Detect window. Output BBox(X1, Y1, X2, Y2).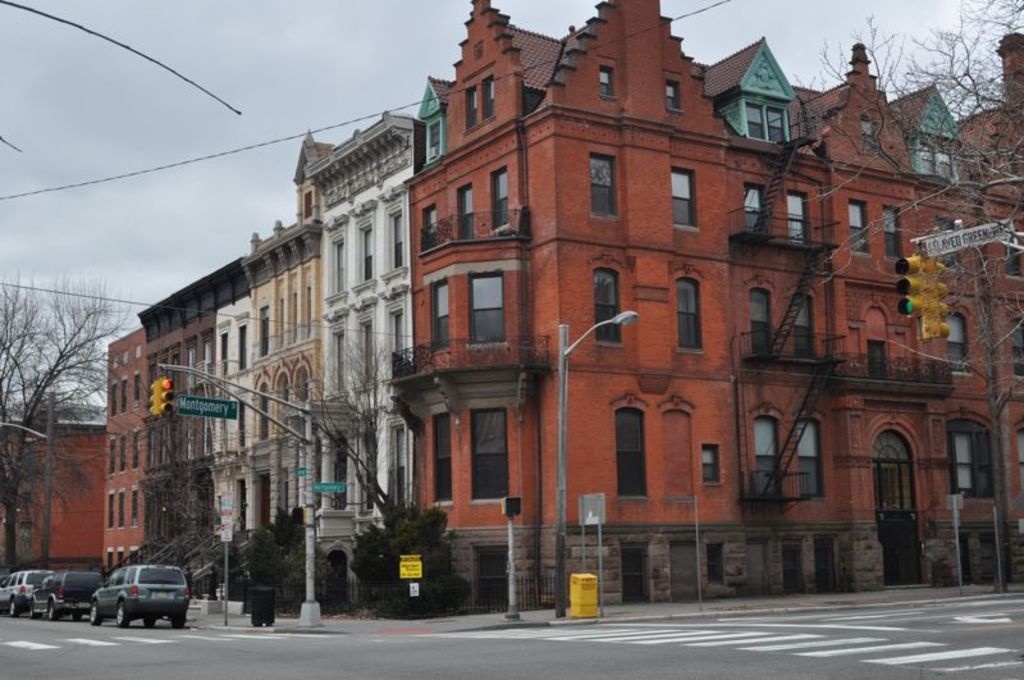
BBox(796, 423, 819, 496).
